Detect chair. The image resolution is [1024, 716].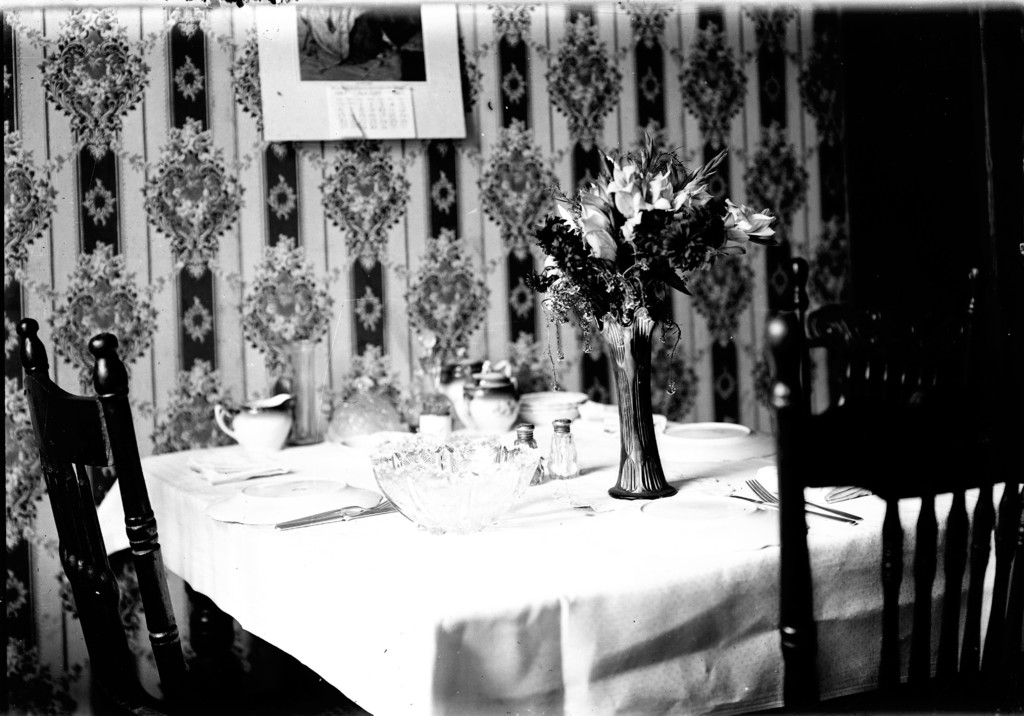
x1=754, y1=351, x2=1023, y2=715.
